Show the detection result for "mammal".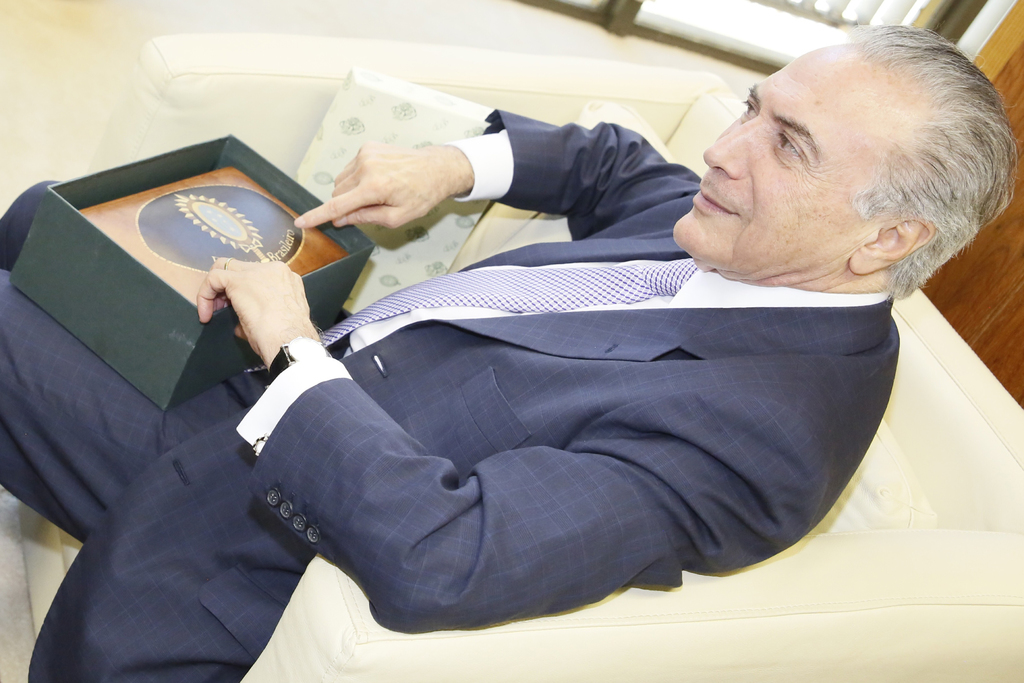
detection(0, 34, 1014, 682).
